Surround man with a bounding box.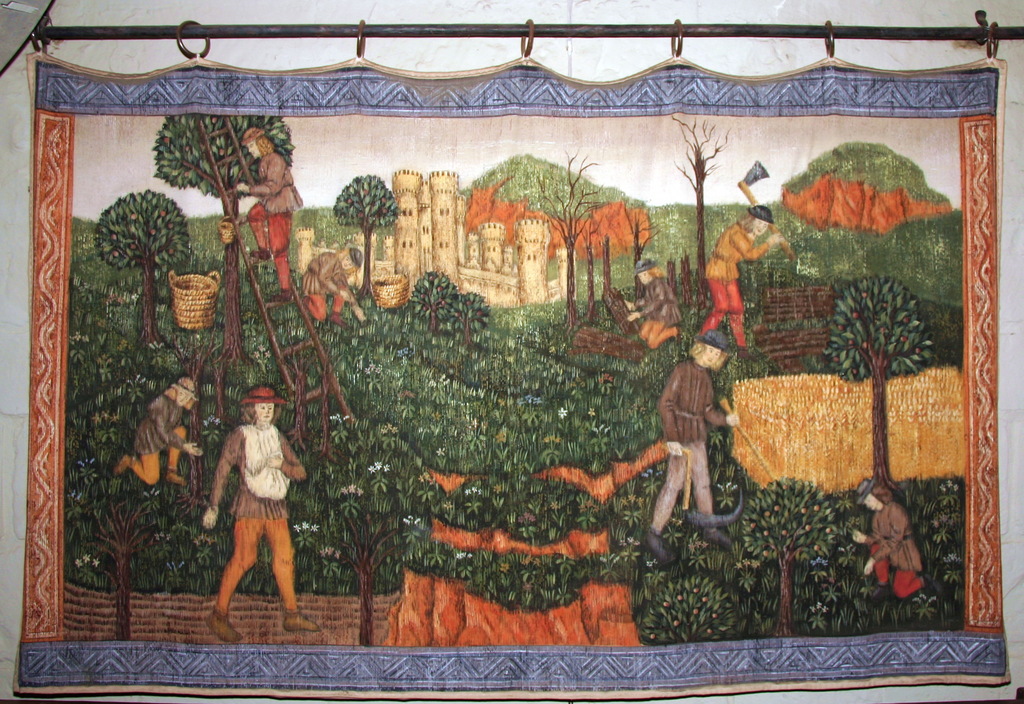
[234,127,301,306].
